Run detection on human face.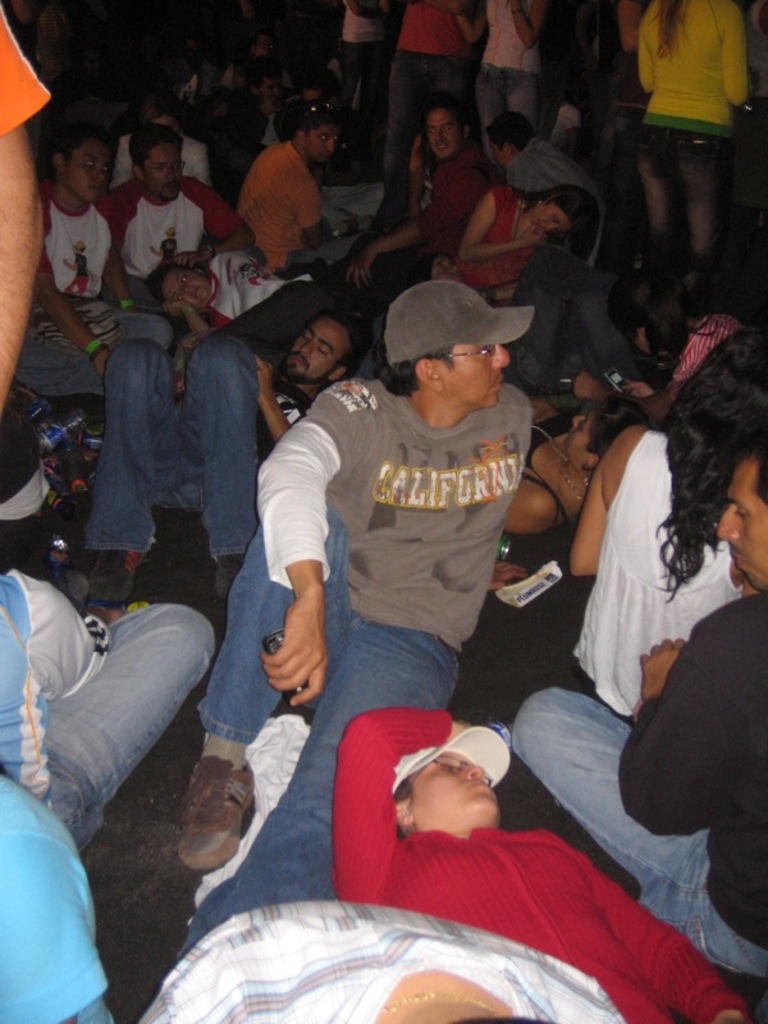
Result: {"x1": 438, "y1": 340, "x2": 508, "y2": 406}.
